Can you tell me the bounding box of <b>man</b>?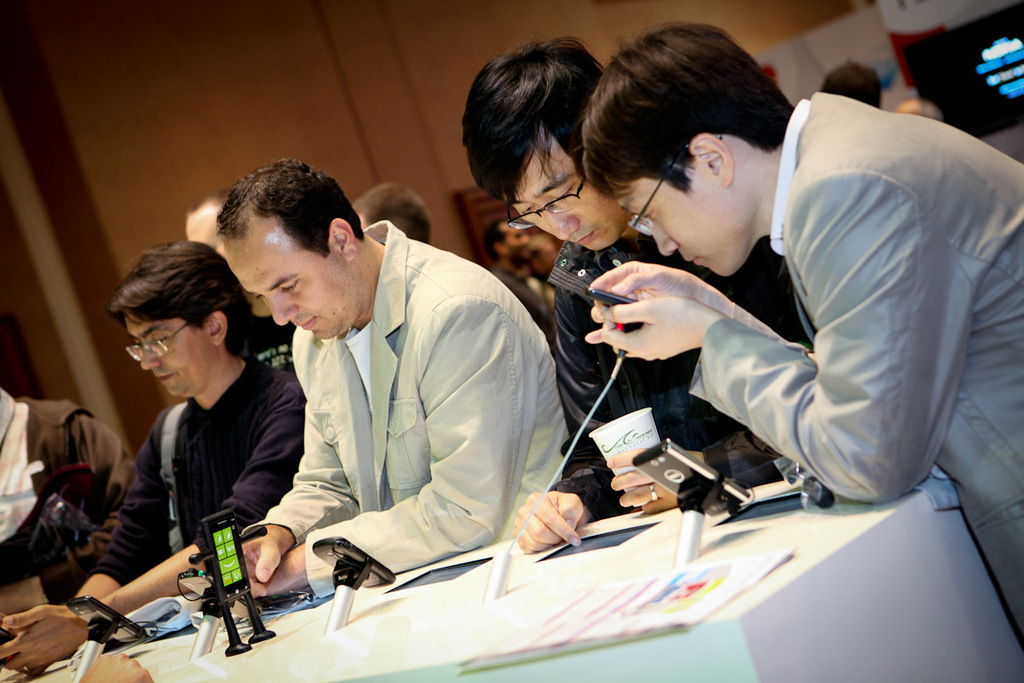
[0, 378, 137, 605].
